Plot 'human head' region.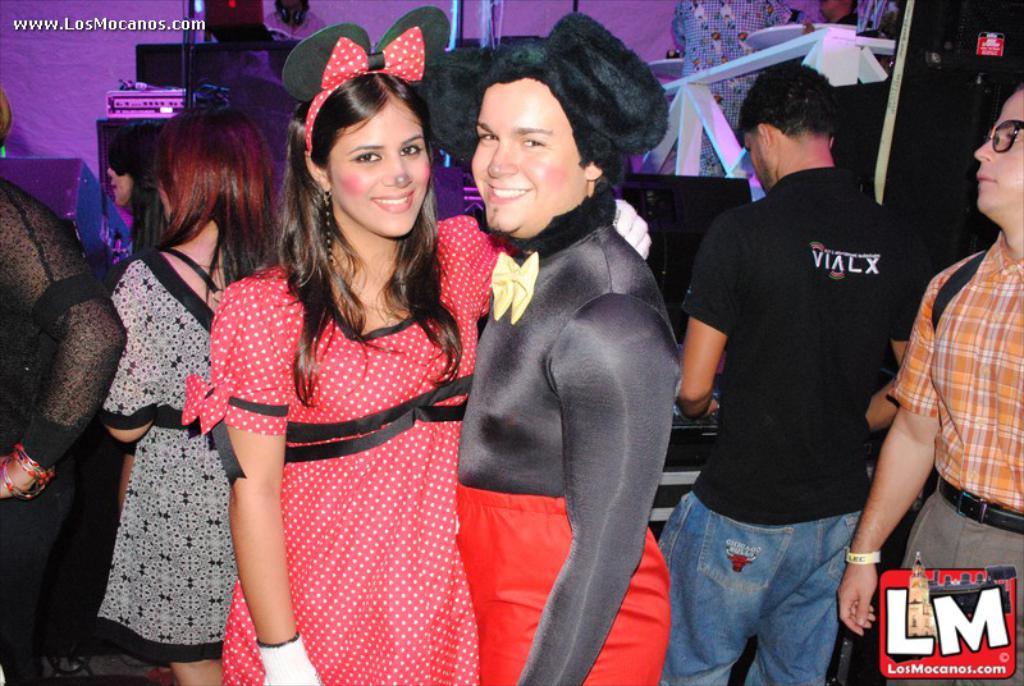
Plotted at Rect(273, 0, 307, 23).
